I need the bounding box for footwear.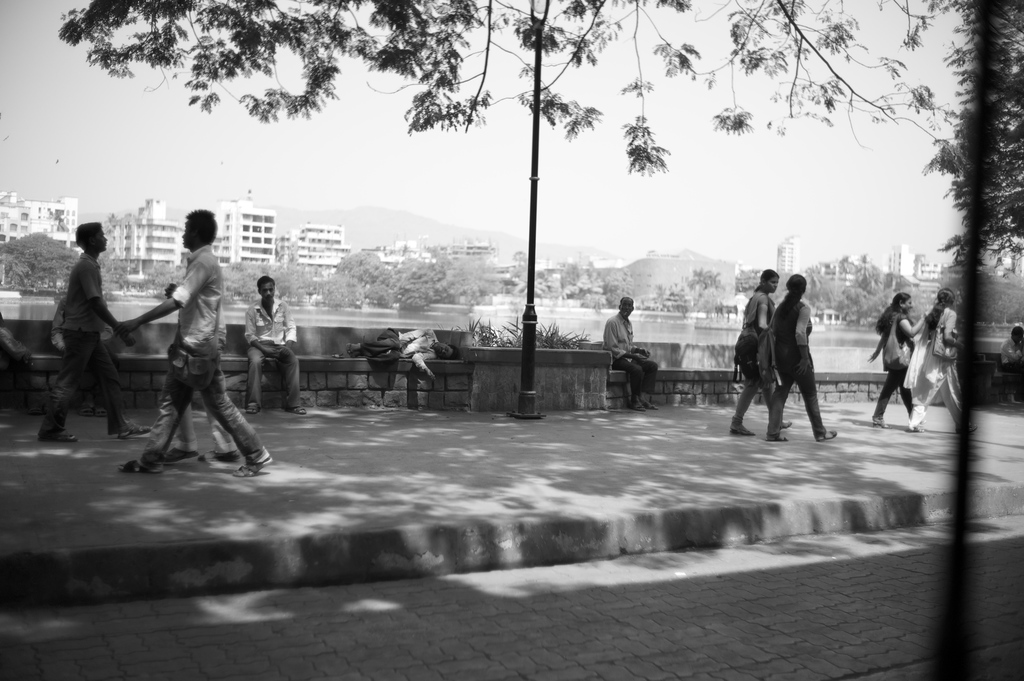
Here it is: 196 447 241 463.
